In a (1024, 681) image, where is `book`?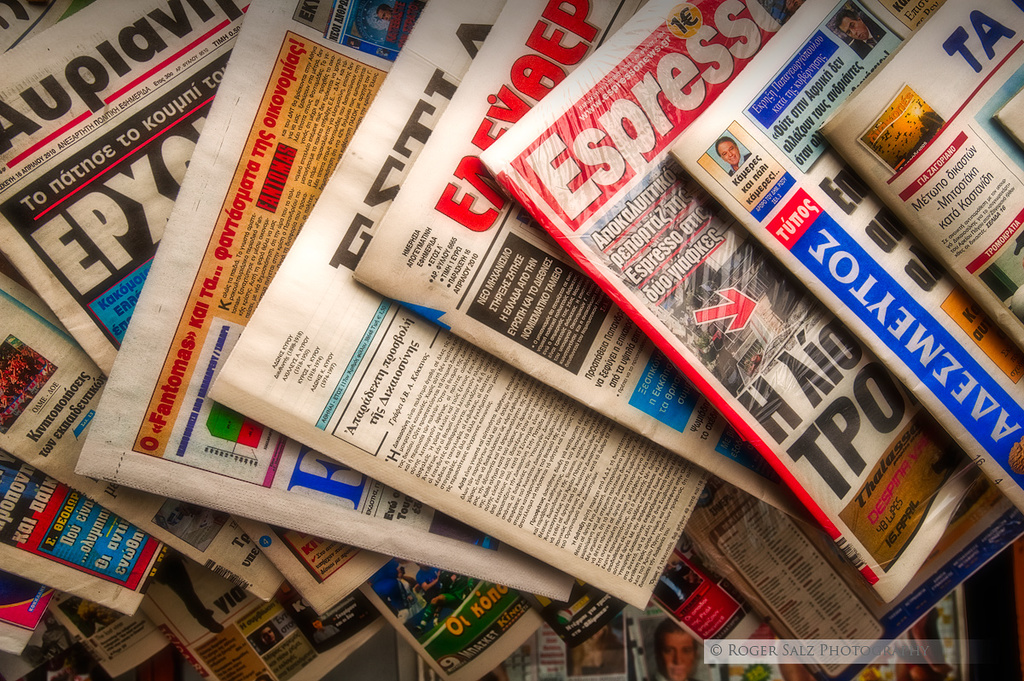
box=[661, 0, 1023, 522].
